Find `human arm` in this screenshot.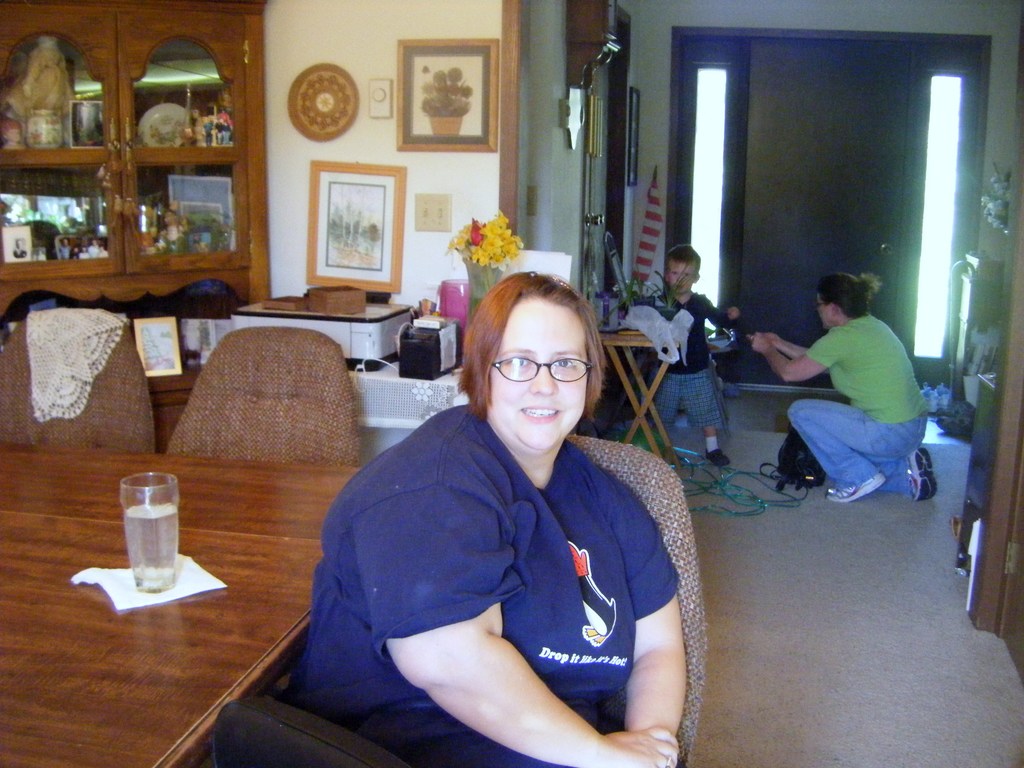
The bounding box for `human arm` is box=[694, 288, 745, 333].
